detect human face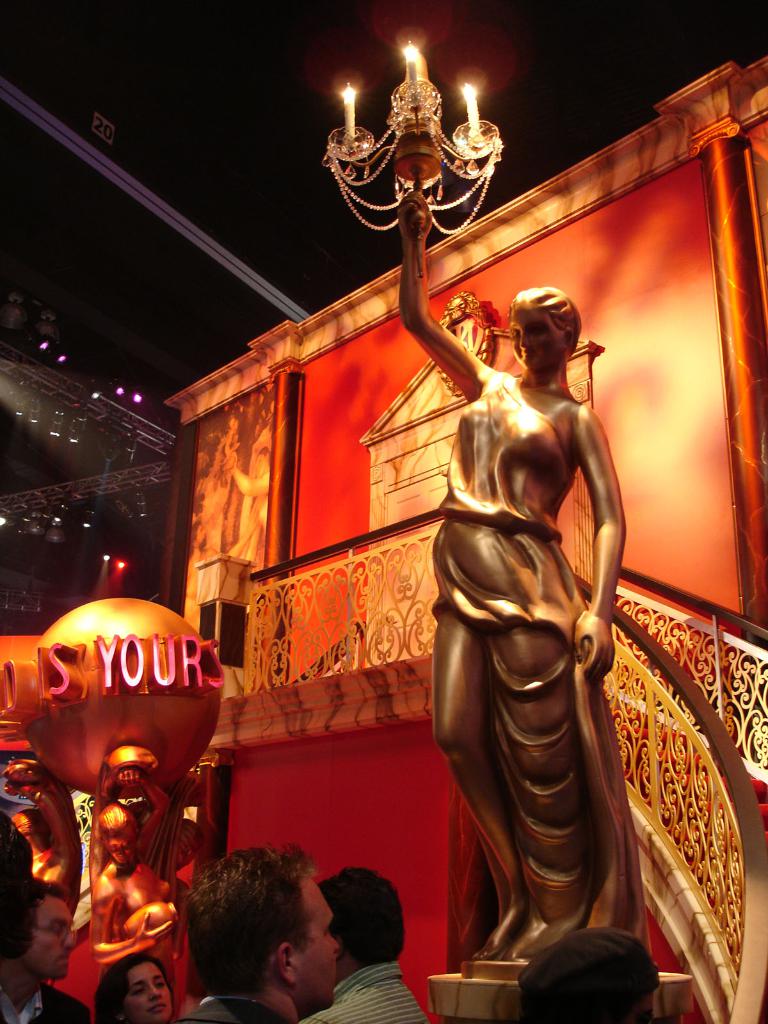
locate(251, 454, 267, 476)
